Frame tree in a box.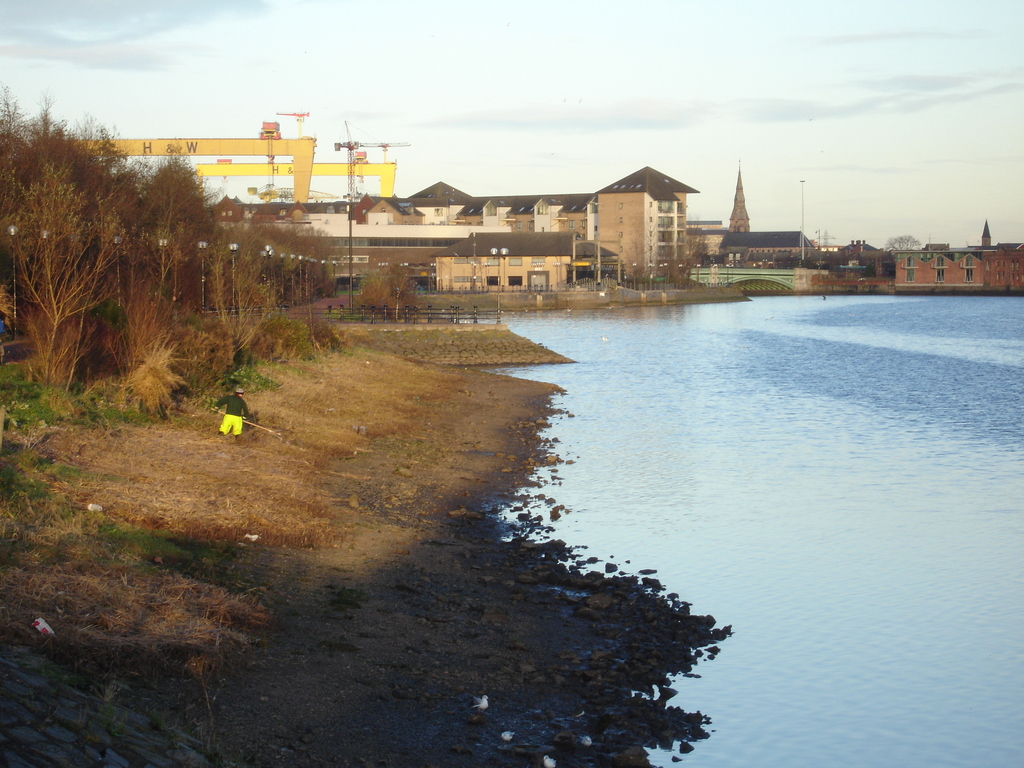
locate(884, 236, 928, 252).
